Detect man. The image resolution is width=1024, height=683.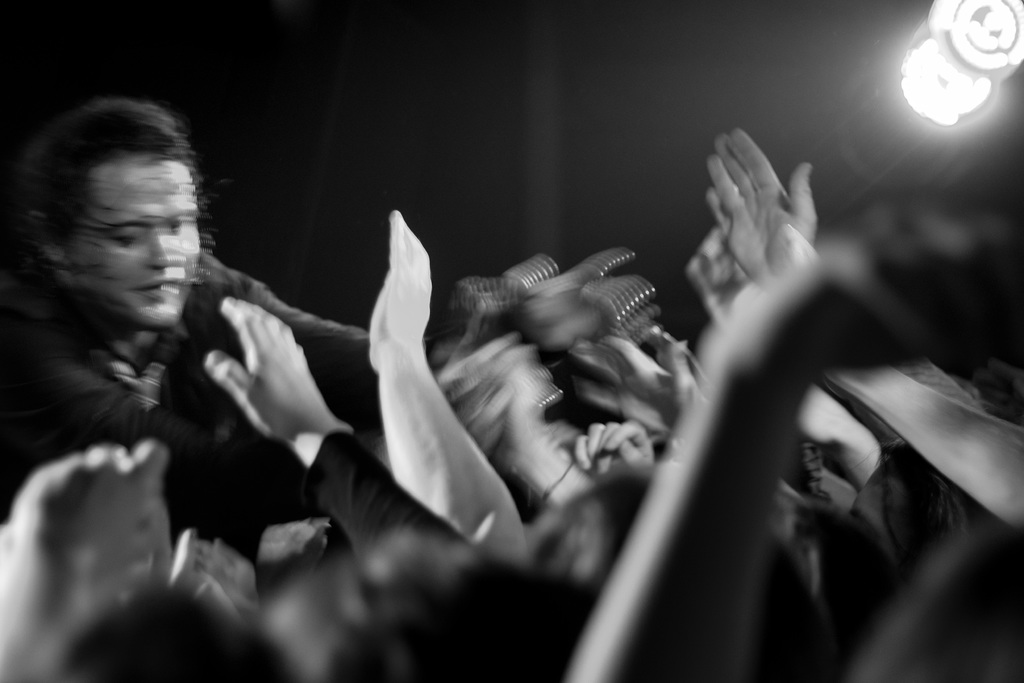
BBox(0, 93, 486, 541).
